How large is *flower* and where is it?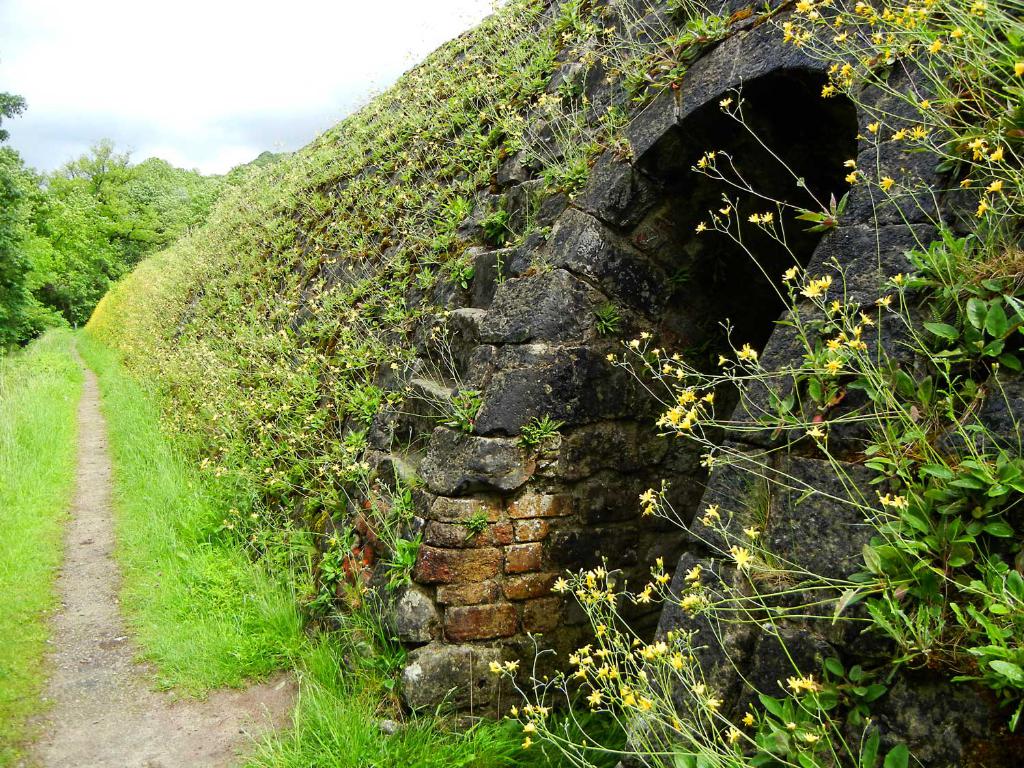
Bounding box: 636, 490, 662, 518.
